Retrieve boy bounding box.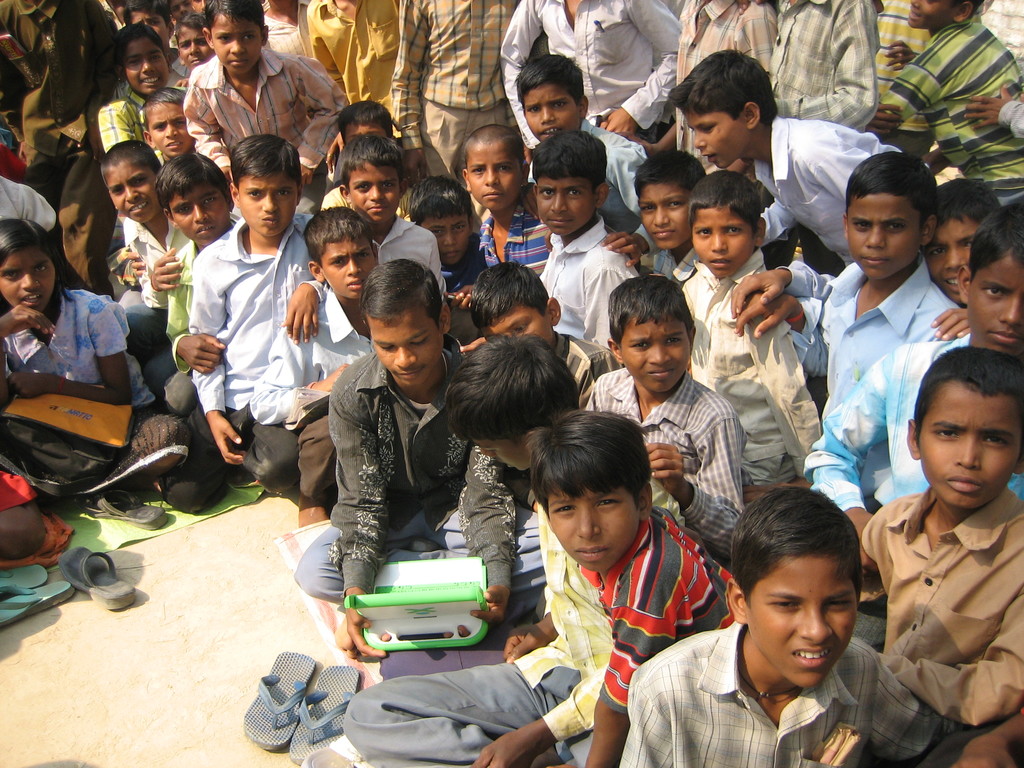
Bounding box: BBox(114, 148, 193, 318).
